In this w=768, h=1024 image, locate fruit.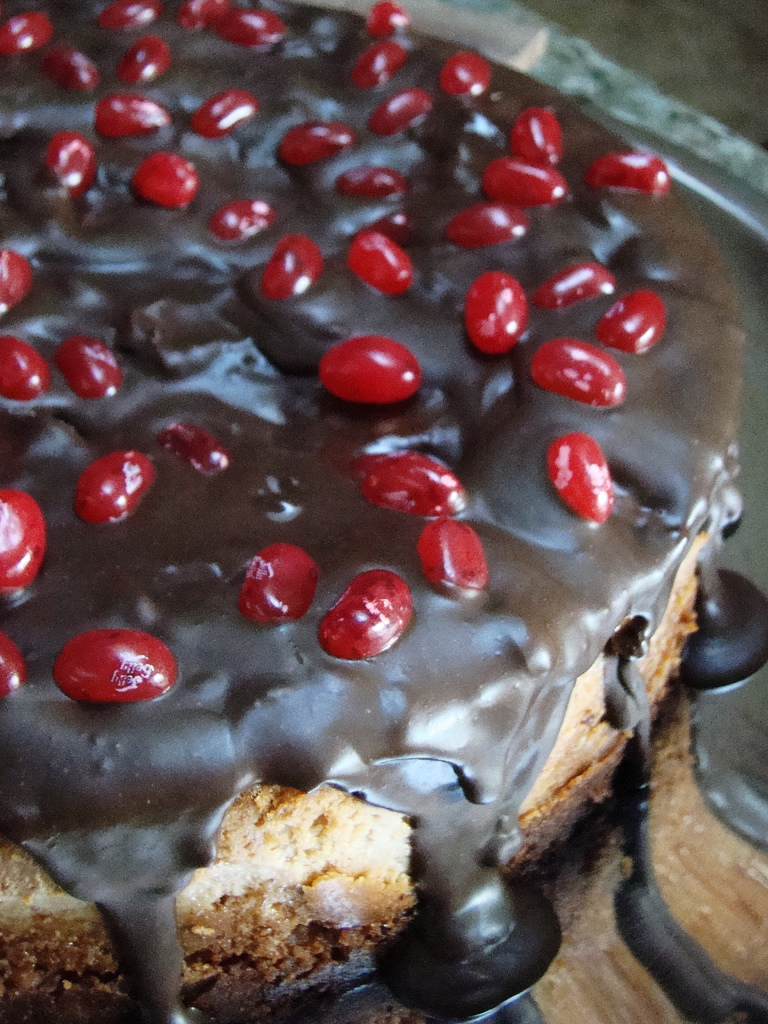
Bounding box: rect(349, 35, 401, 87).
